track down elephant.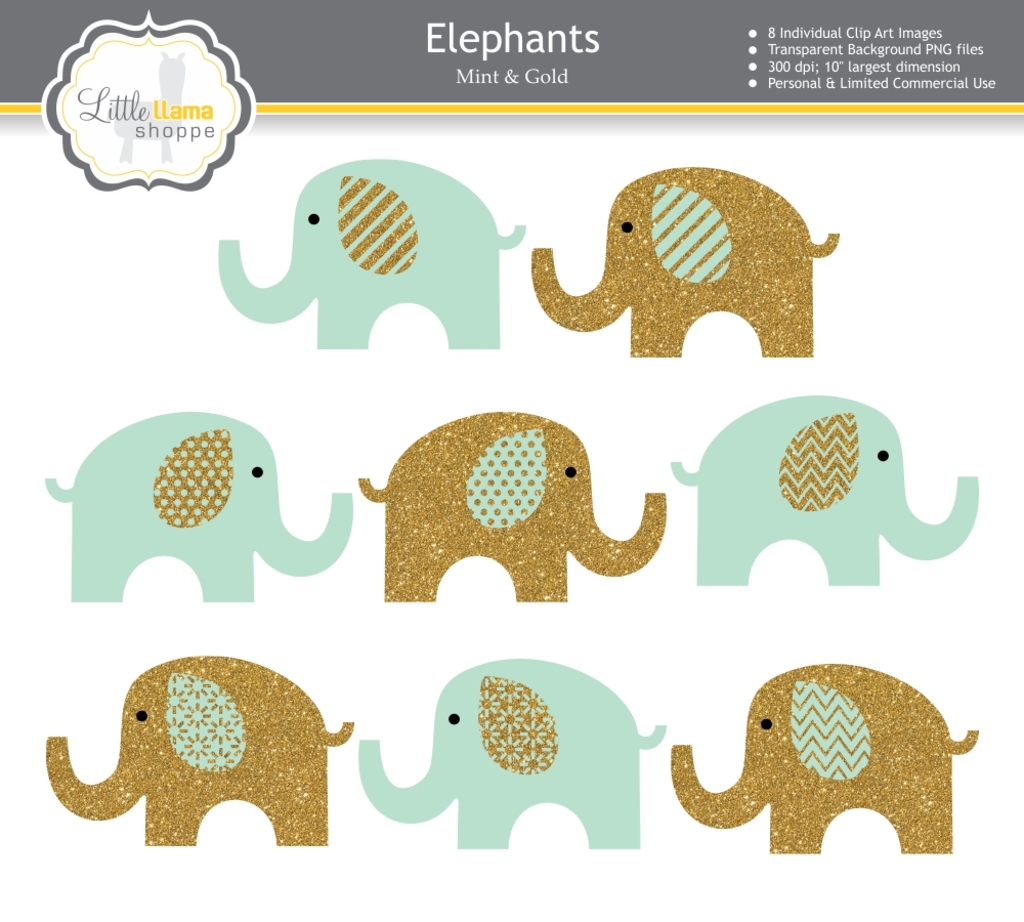
Tracked to 515,162,820,385.
